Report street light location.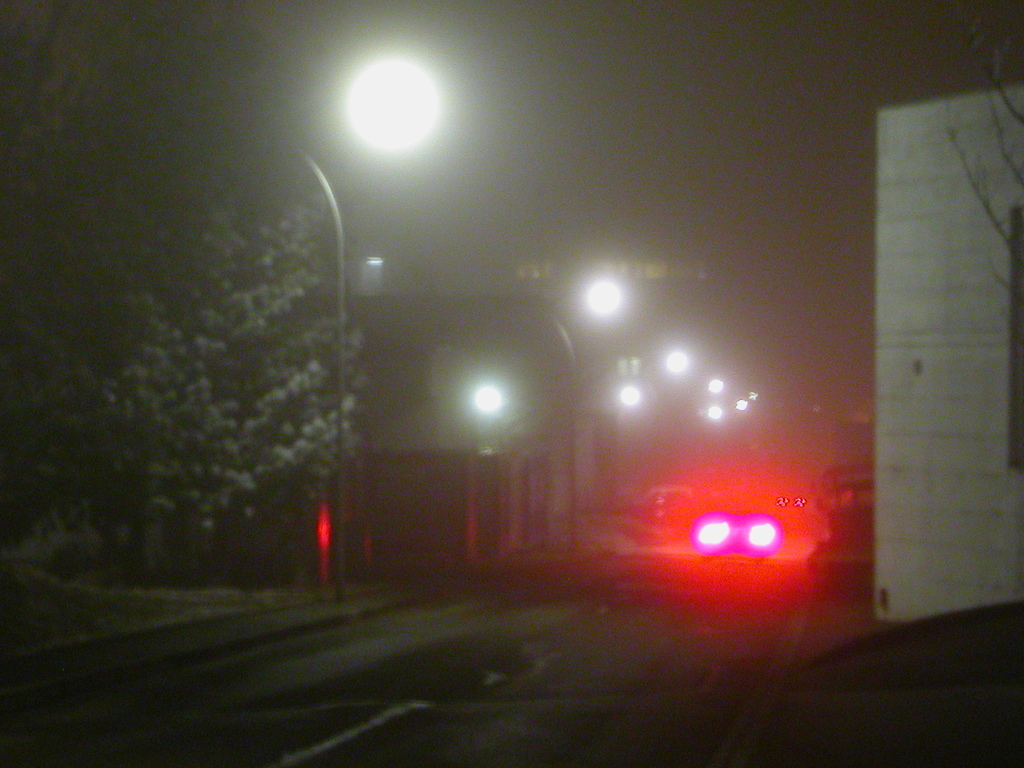
Report: (539, 274, 621, 553).
